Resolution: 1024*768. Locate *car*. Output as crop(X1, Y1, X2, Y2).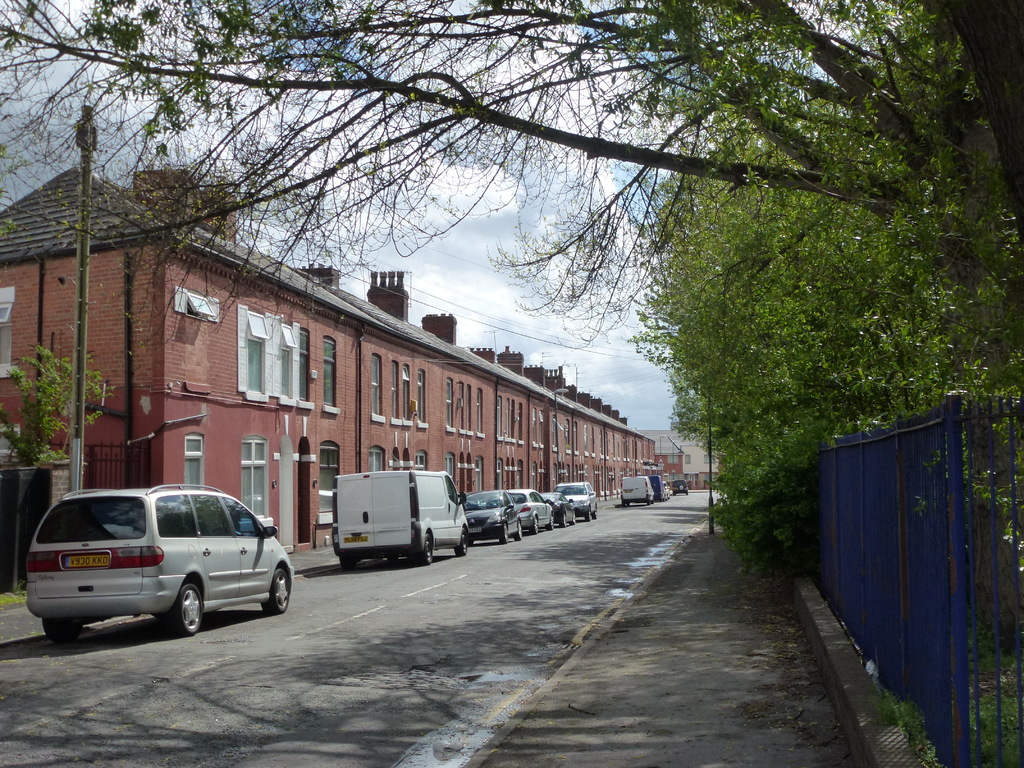
crop(556, 481, 597, 523).
